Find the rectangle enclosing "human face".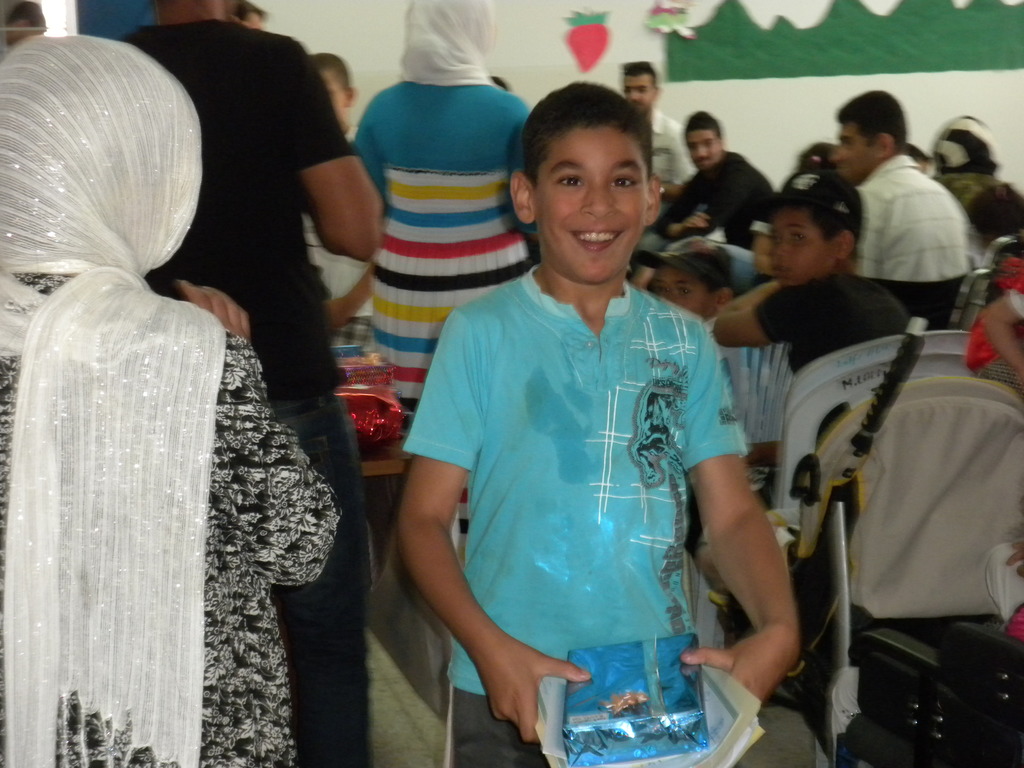
x1=687 y1=130 x2=719 y2=167.
